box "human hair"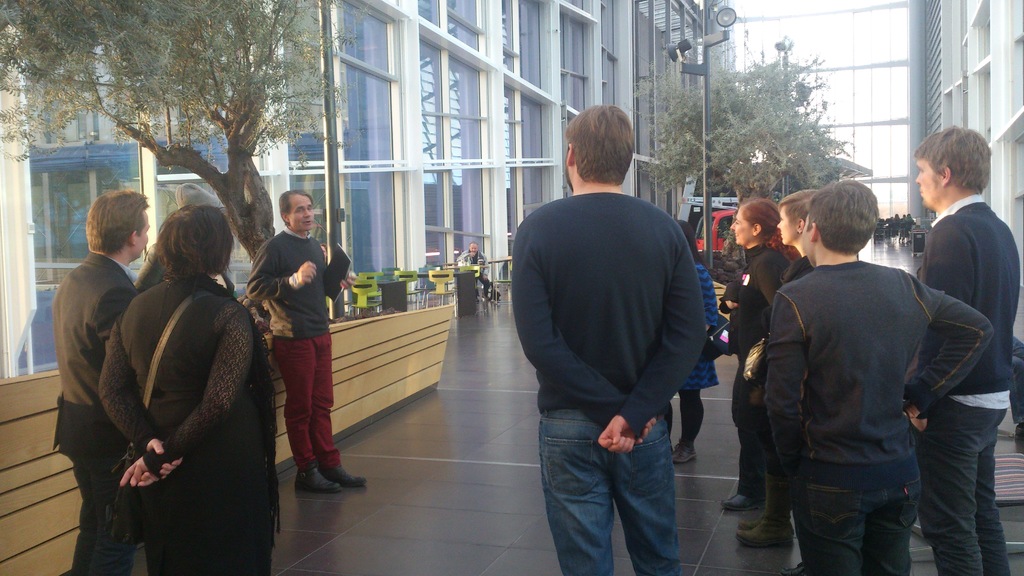
<bbox>568, 102, 640, 184</bbox>
